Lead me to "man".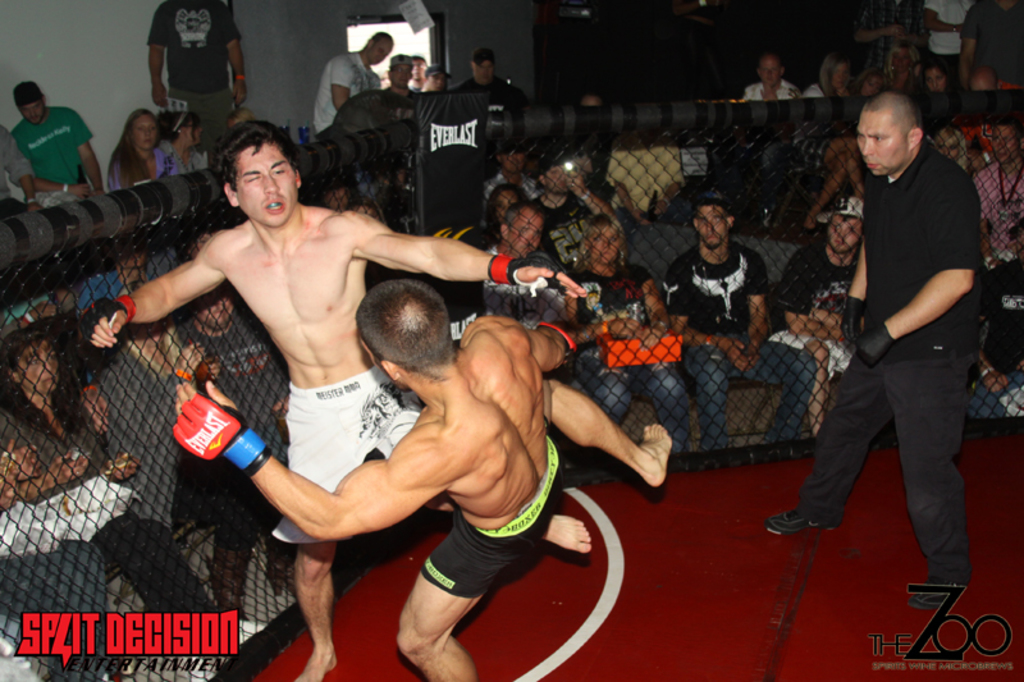
Lead to rect(316, 26, 396, 146).
